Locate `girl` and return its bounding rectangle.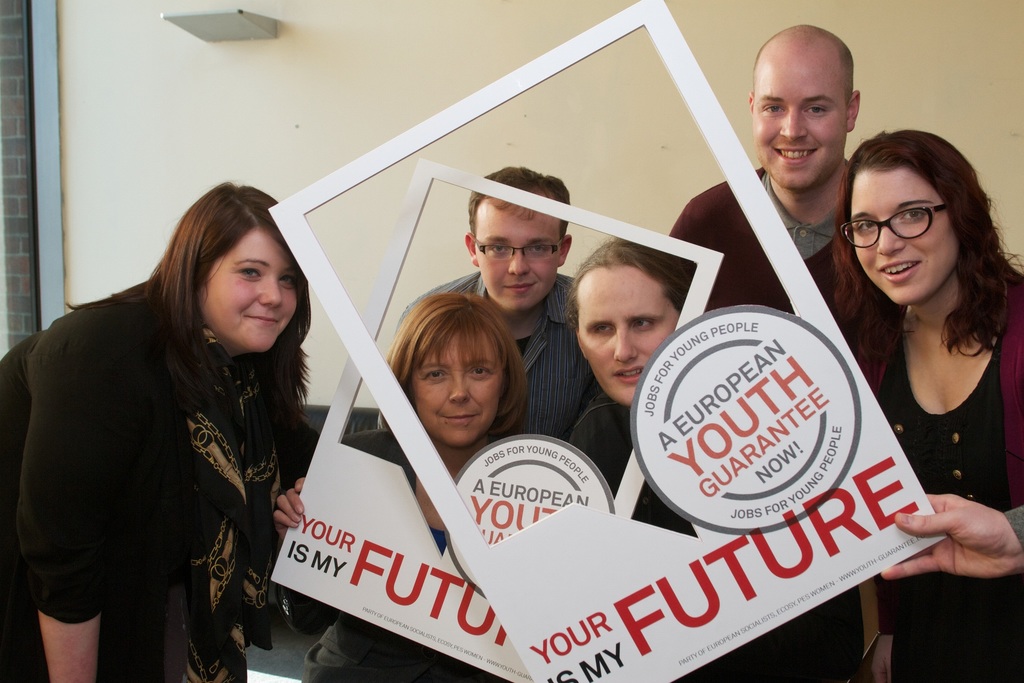
bbox(0, 176, 311, 682).
